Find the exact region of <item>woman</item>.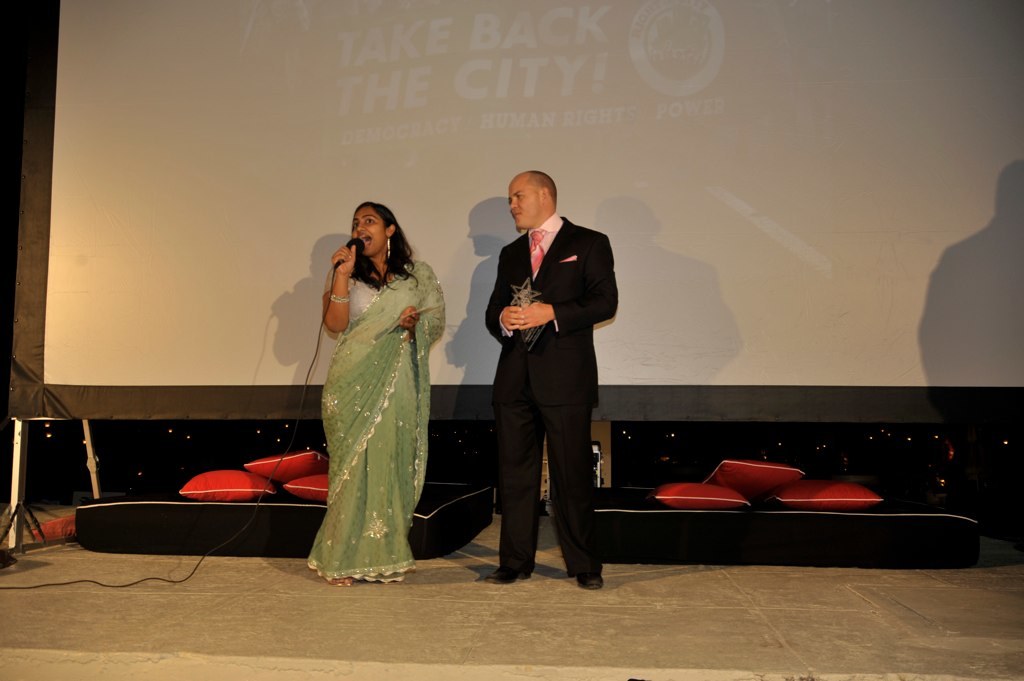
Exact region: BBox(305, 188, 444, 581).
